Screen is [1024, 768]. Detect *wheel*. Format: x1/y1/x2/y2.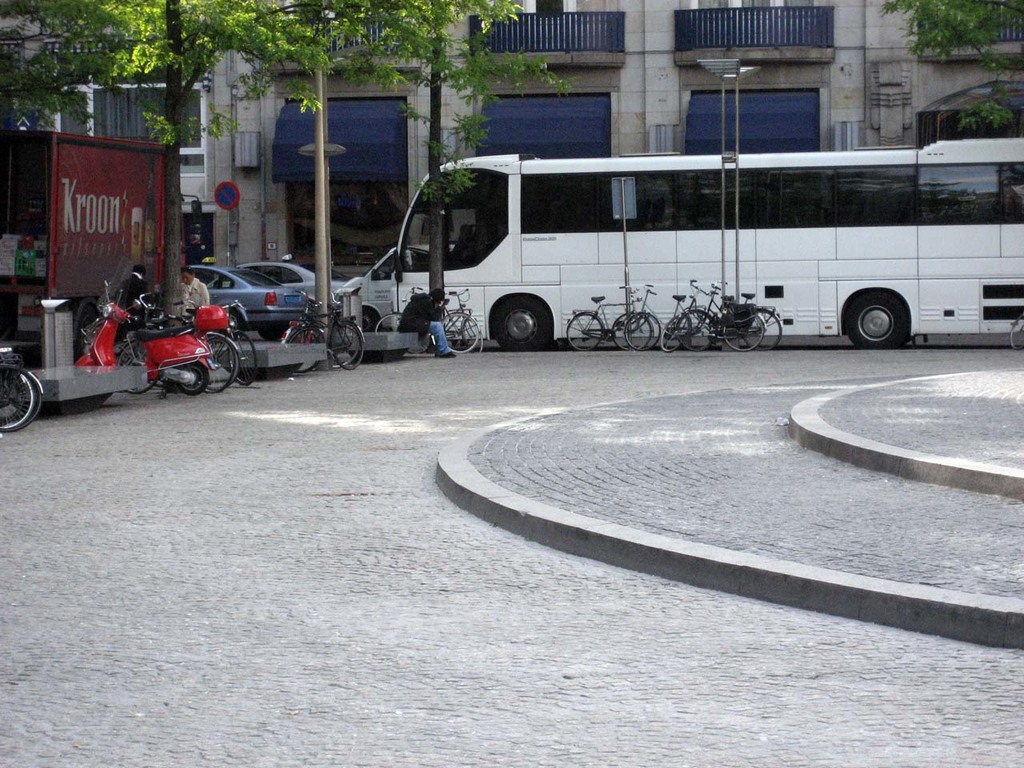
118/342/158/394.
